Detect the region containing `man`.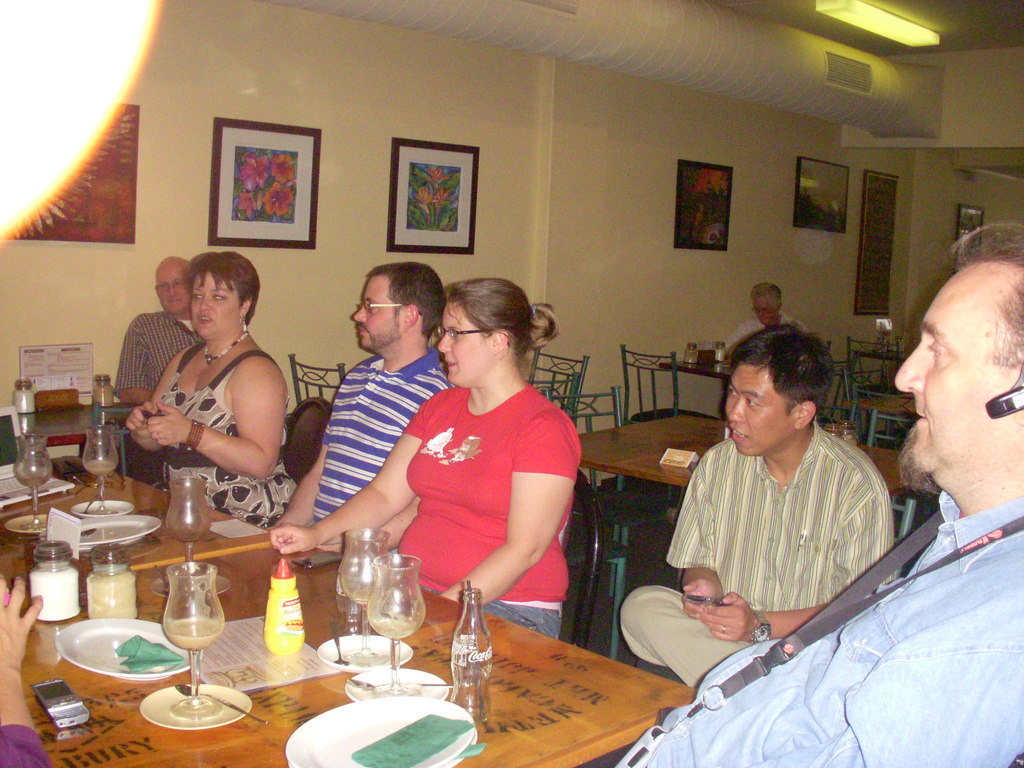
724, 286, 798, 353.
